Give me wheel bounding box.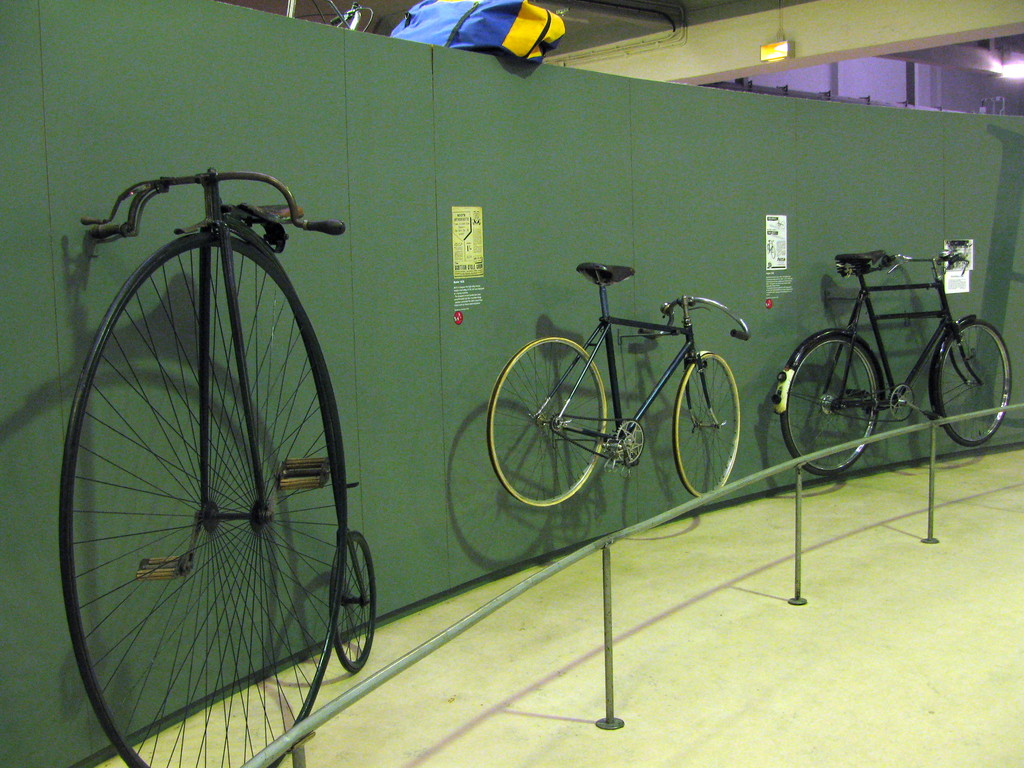
detection(781, 333, 883, 476).
